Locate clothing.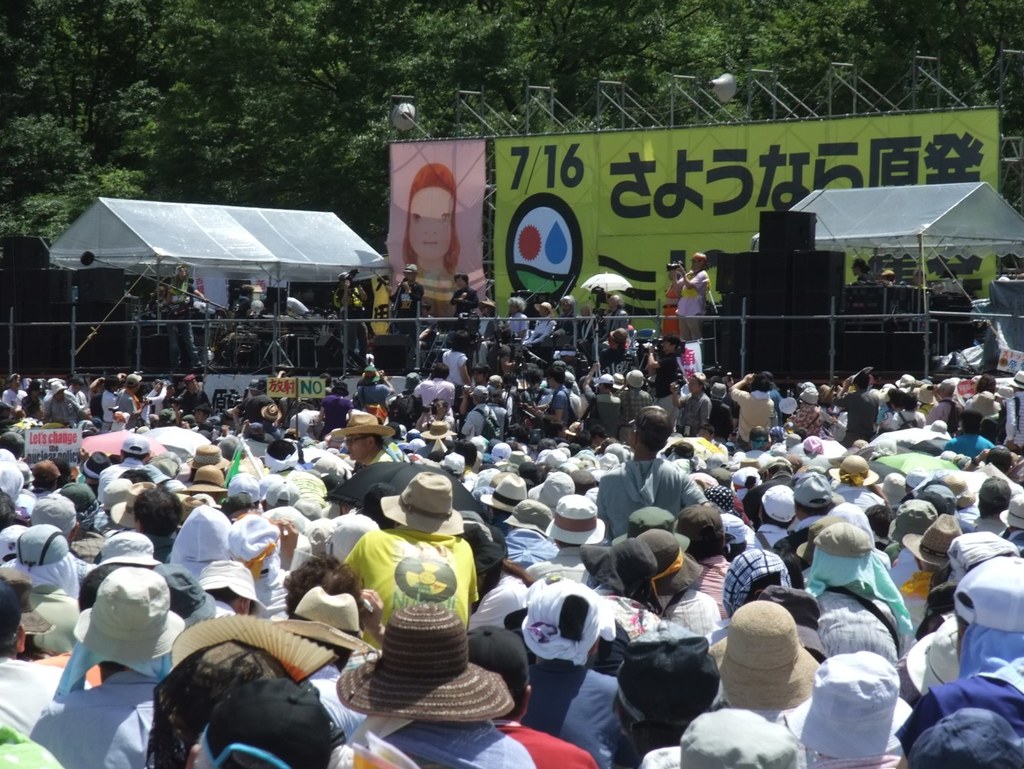
Bounding box: [0, 442, 18, 491].
